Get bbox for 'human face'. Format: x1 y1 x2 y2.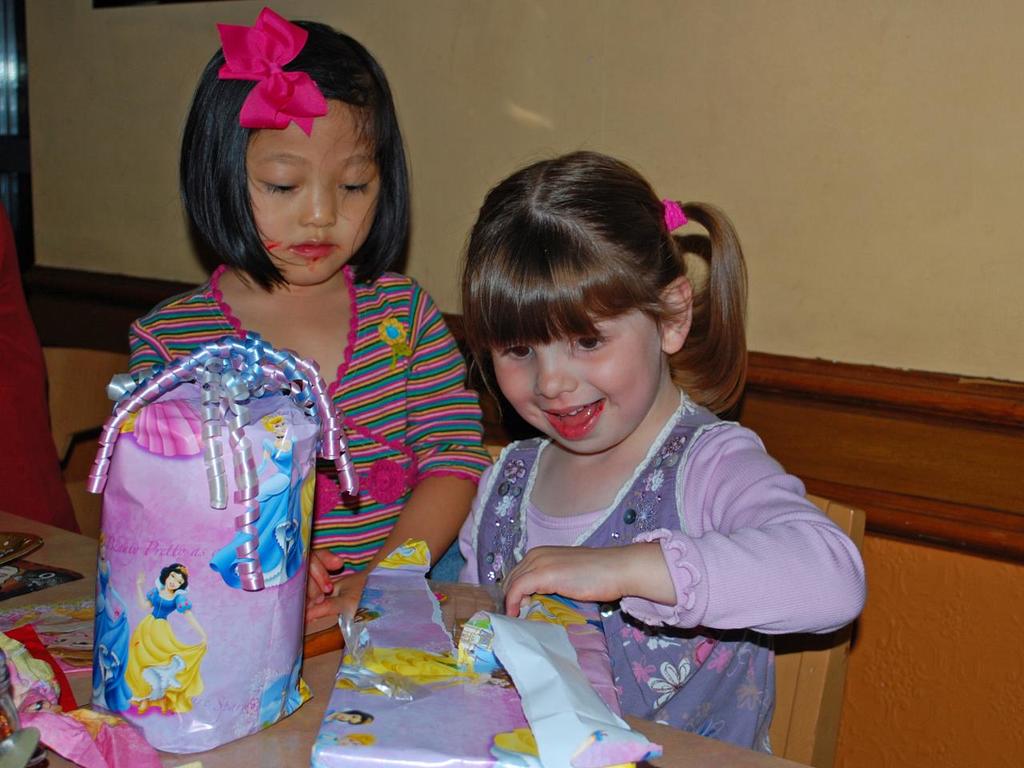
493 298 669 456.
